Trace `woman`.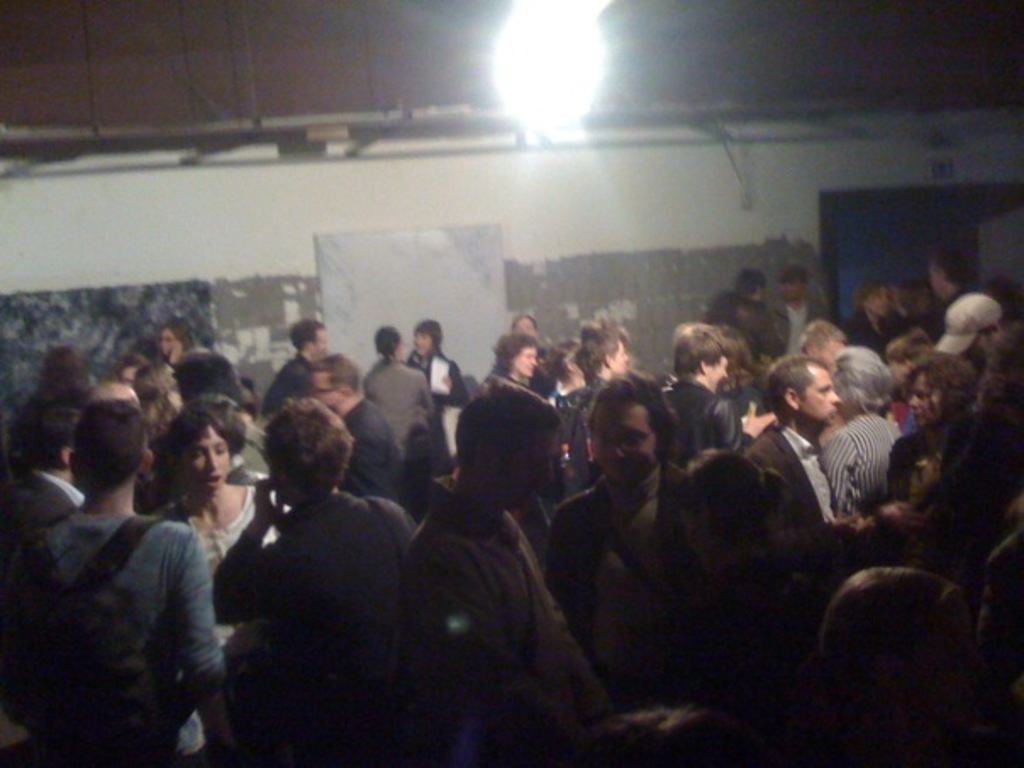
Traced to (x1=834, y1=278, x2=905, y2=353).
